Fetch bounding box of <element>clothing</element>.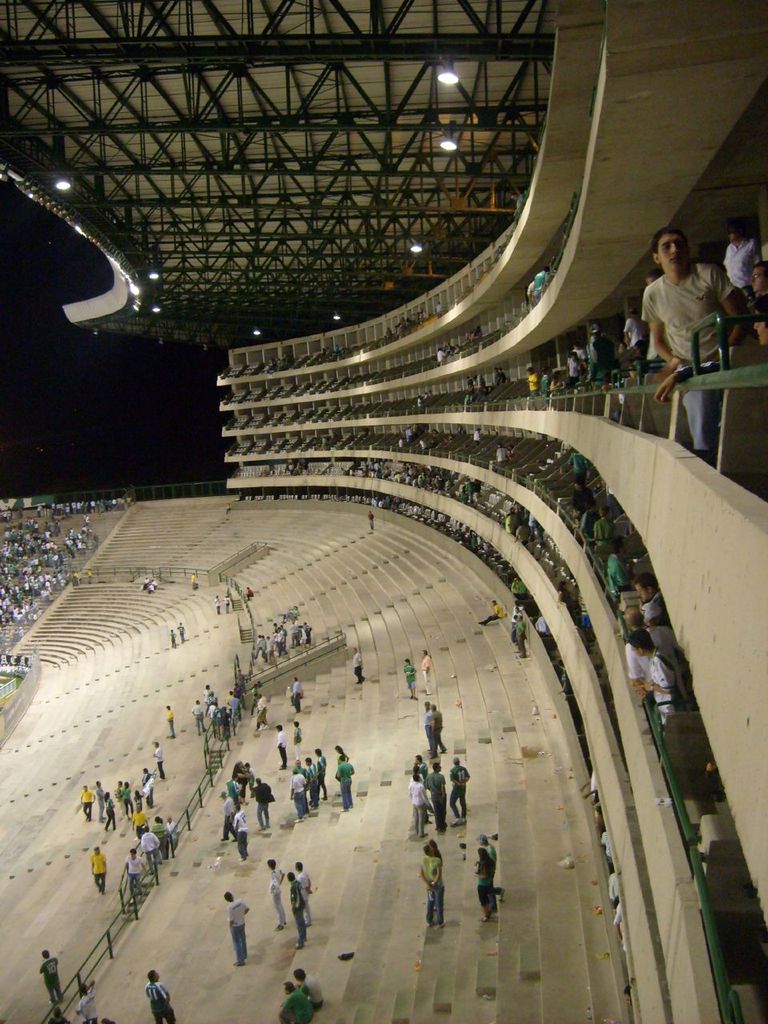
Bbox: {"x1": 319, "y1": 758, "x2": 330, "y2": 785}.
